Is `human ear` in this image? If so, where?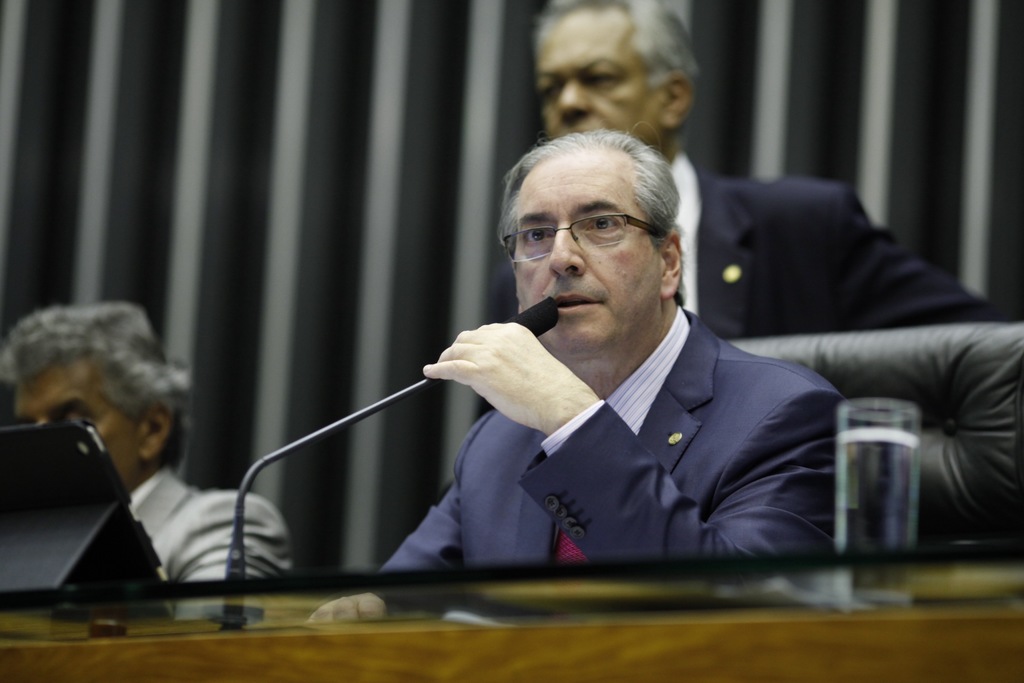
Yes, at 136,399,172,456.
